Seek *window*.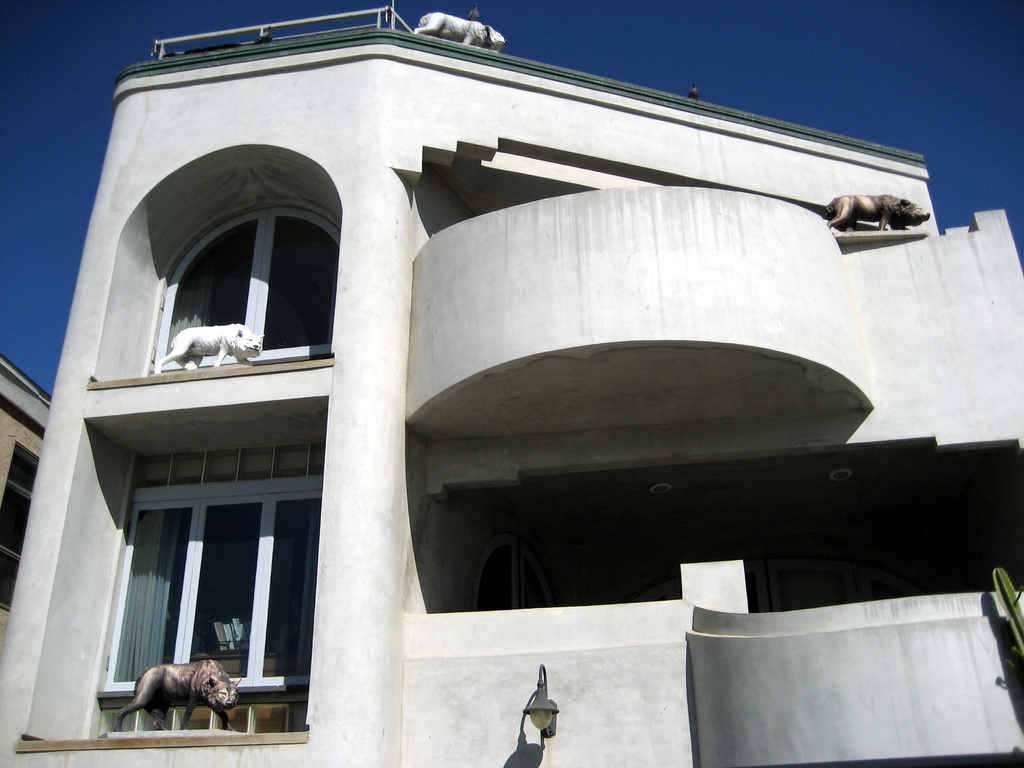
x1=98 y1=476 x2=320 y2=699.
